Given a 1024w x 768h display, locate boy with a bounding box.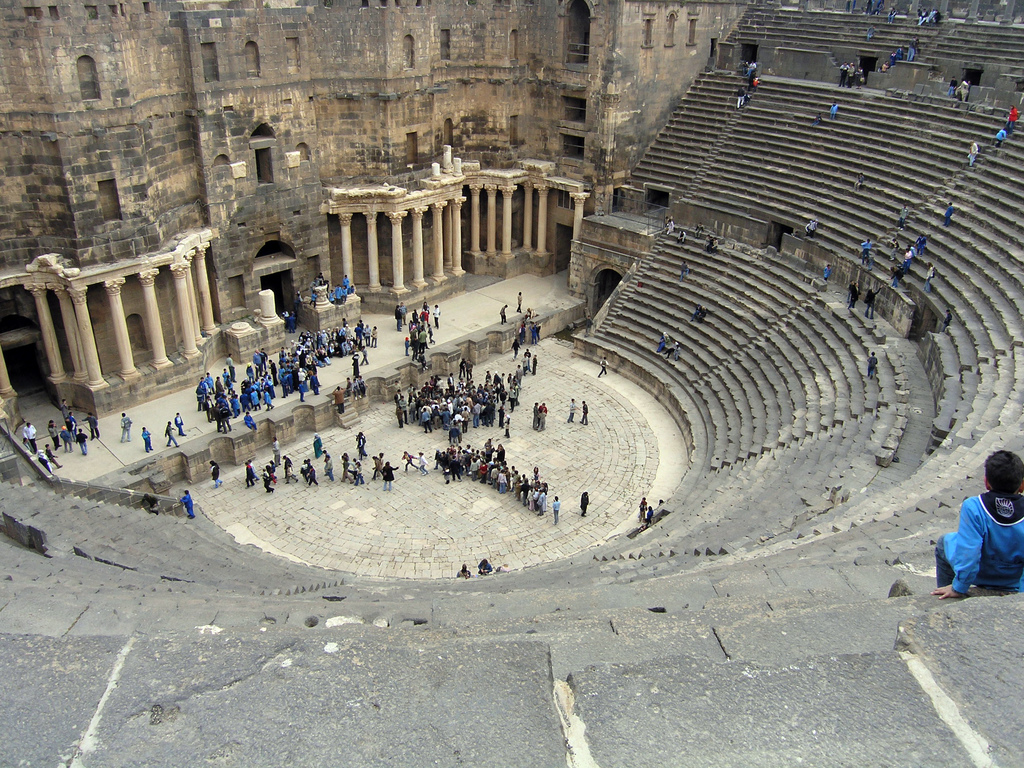
Located: x1=588, y1=314, x2=594, y2=335.
